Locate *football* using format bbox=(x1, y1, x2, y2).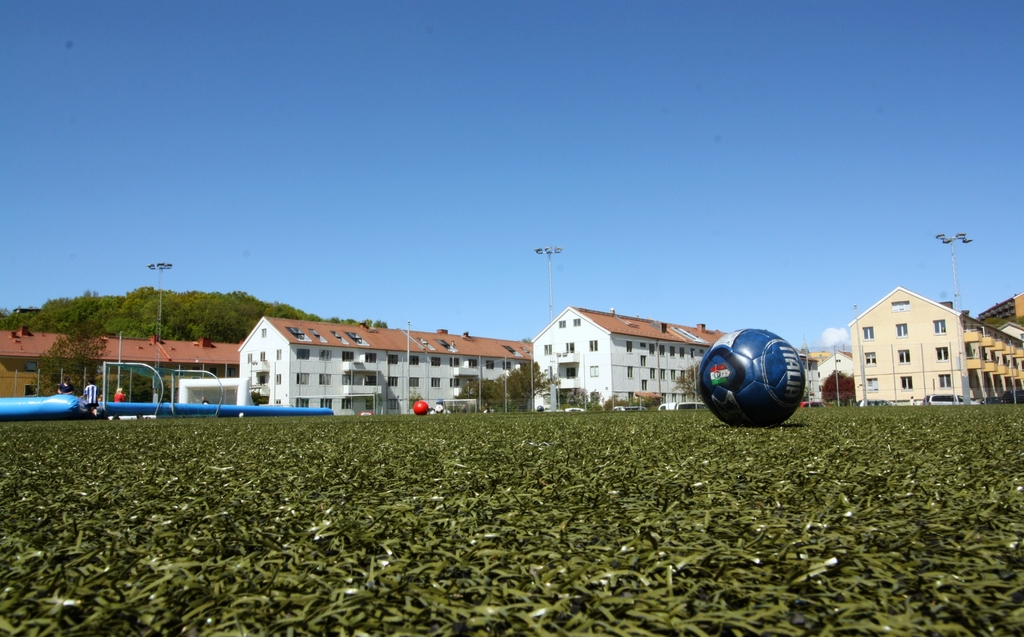
bbox=(696, 325, 808, 426).
